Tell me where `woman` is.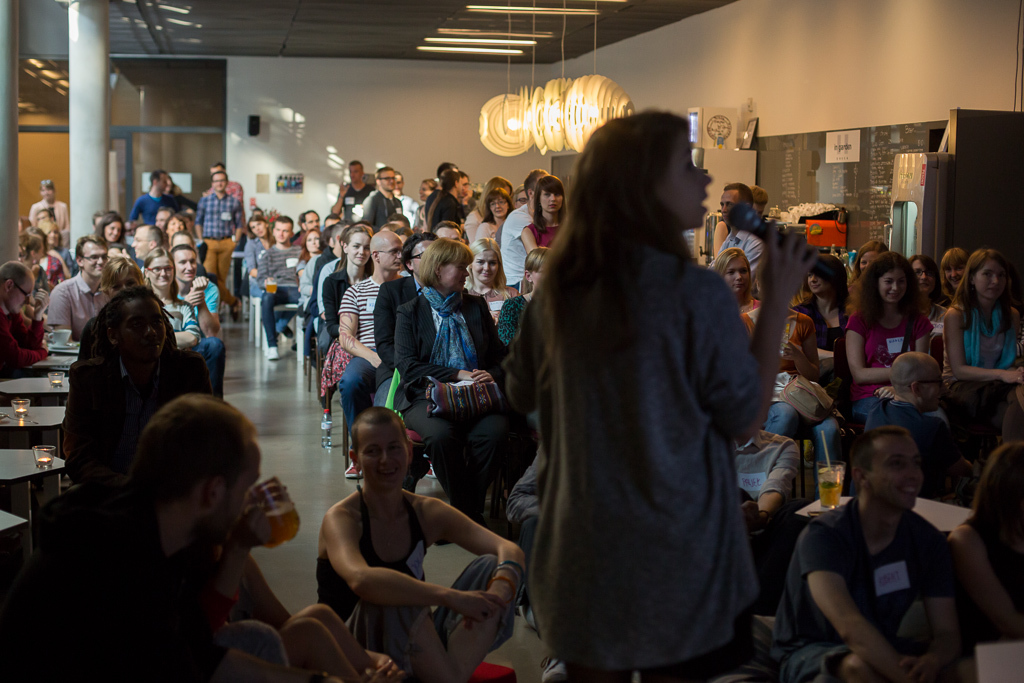
`woman` is at crop(397, 232, 525, 520).
